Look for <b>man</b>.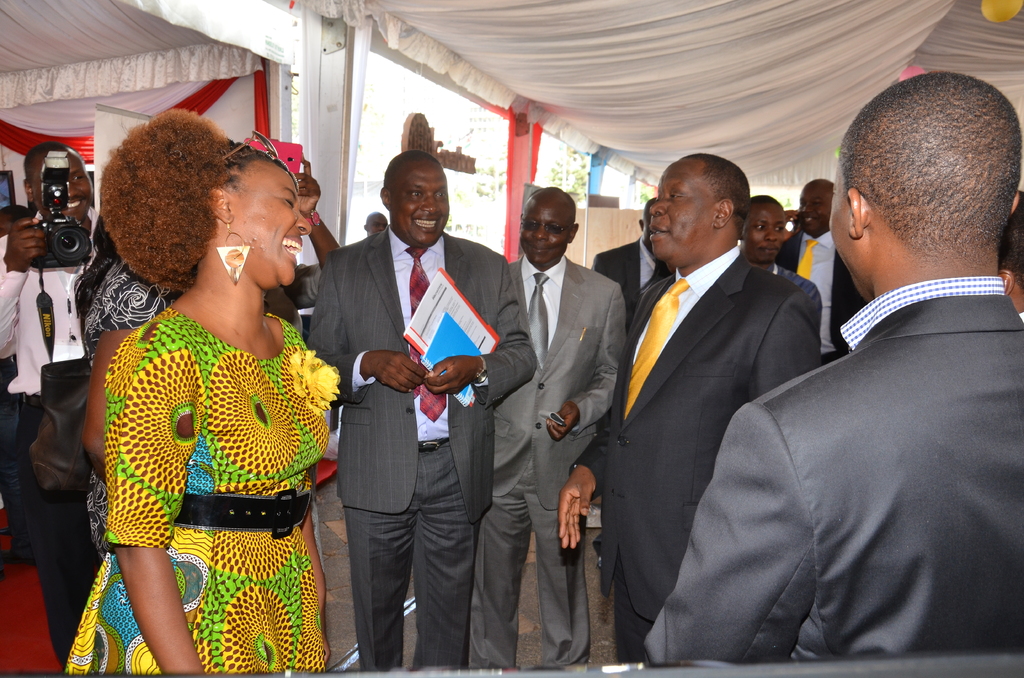
Found: (482, 184, 632, 667).
